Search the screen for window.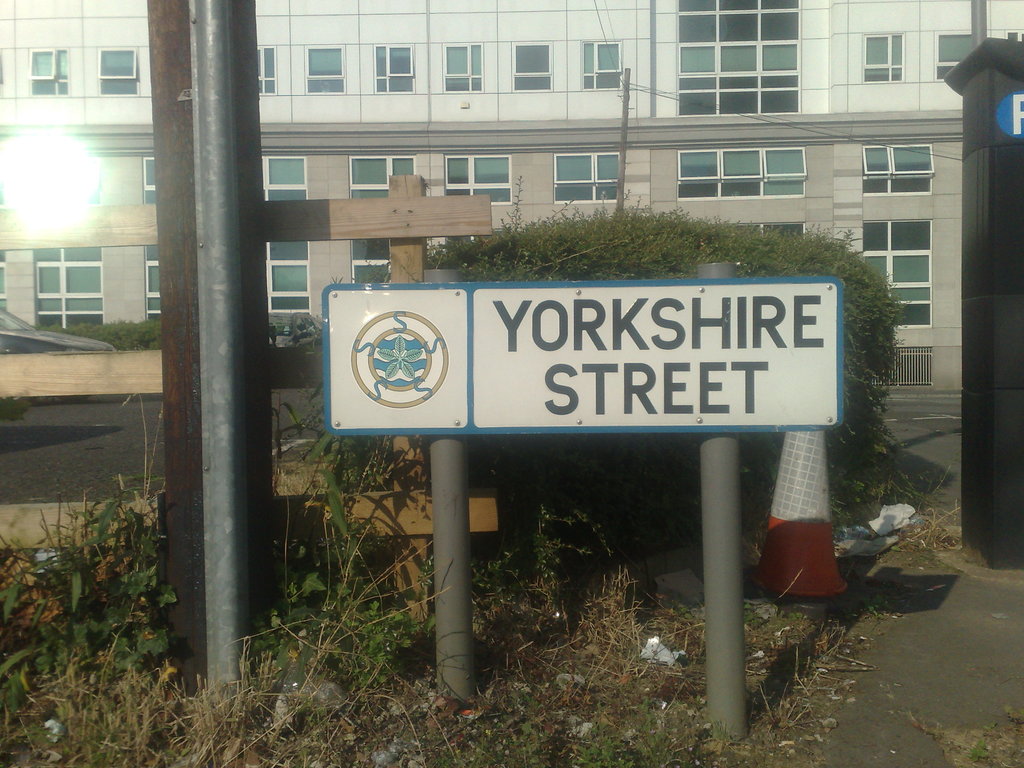
Found at <region>144, 246, 157, 324</region>.
